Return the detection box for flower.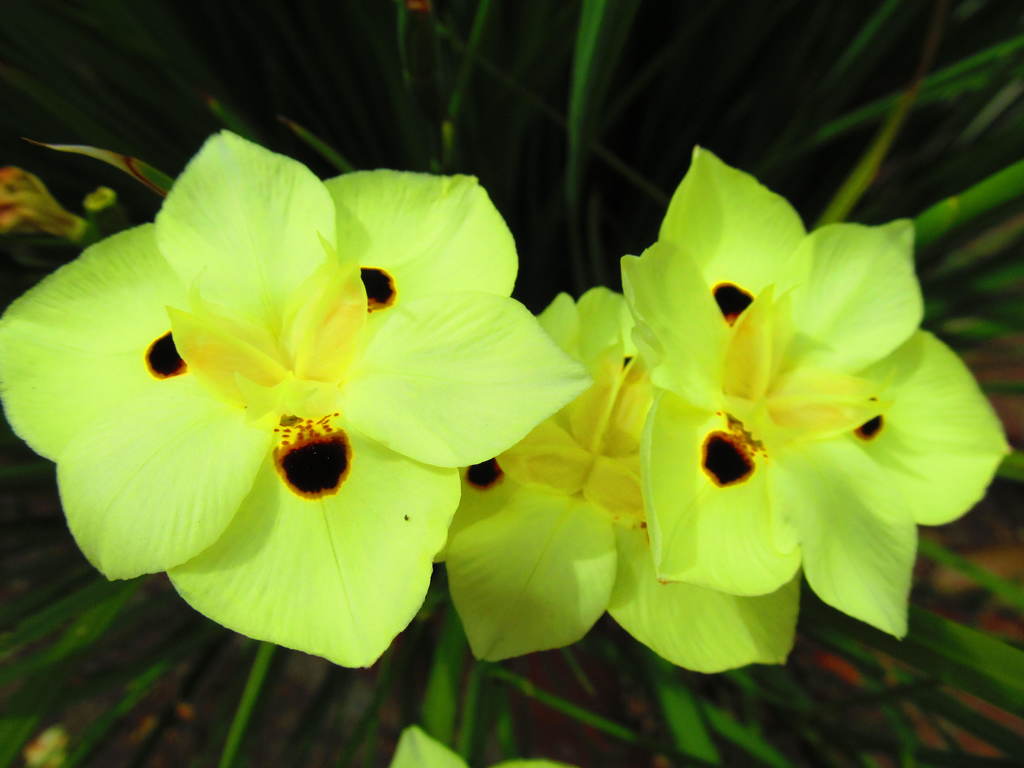
x1=440, y1=283, x2=800, y2=677.
